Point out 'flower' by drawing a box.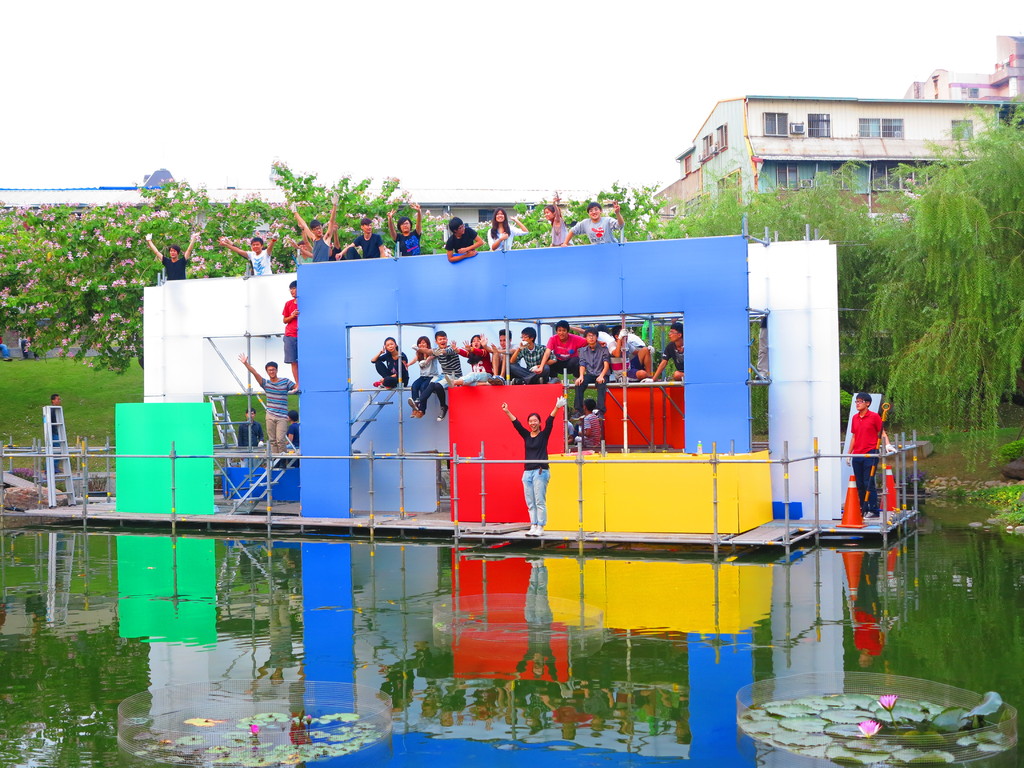
{"x1": 876, "y1": 694, "x2": 899, "y2": 712}.
